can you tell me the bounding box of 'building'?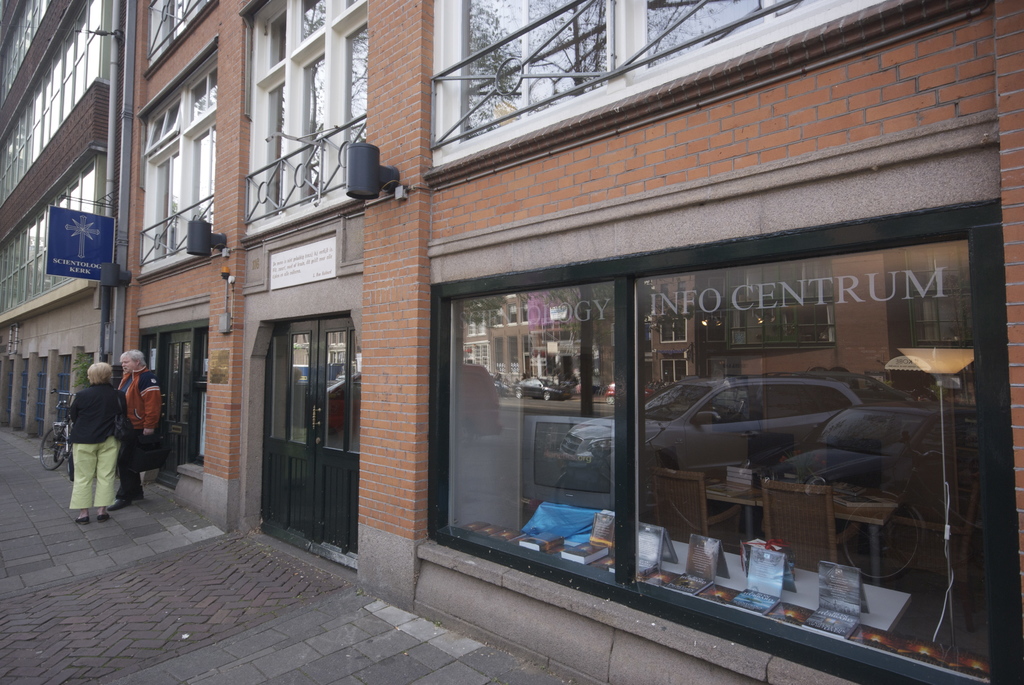
{"left": 0, "top": 0, "right": 120, "bottom": 455}.
